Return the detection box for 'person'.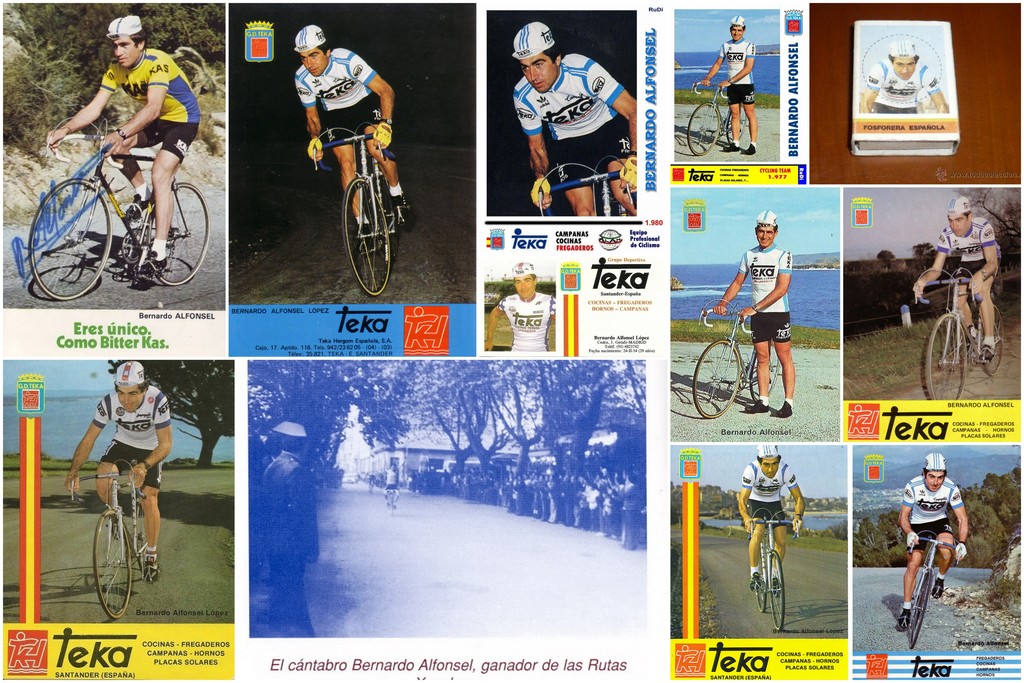
x1=290 y1=23 x2=414 y2=254.
